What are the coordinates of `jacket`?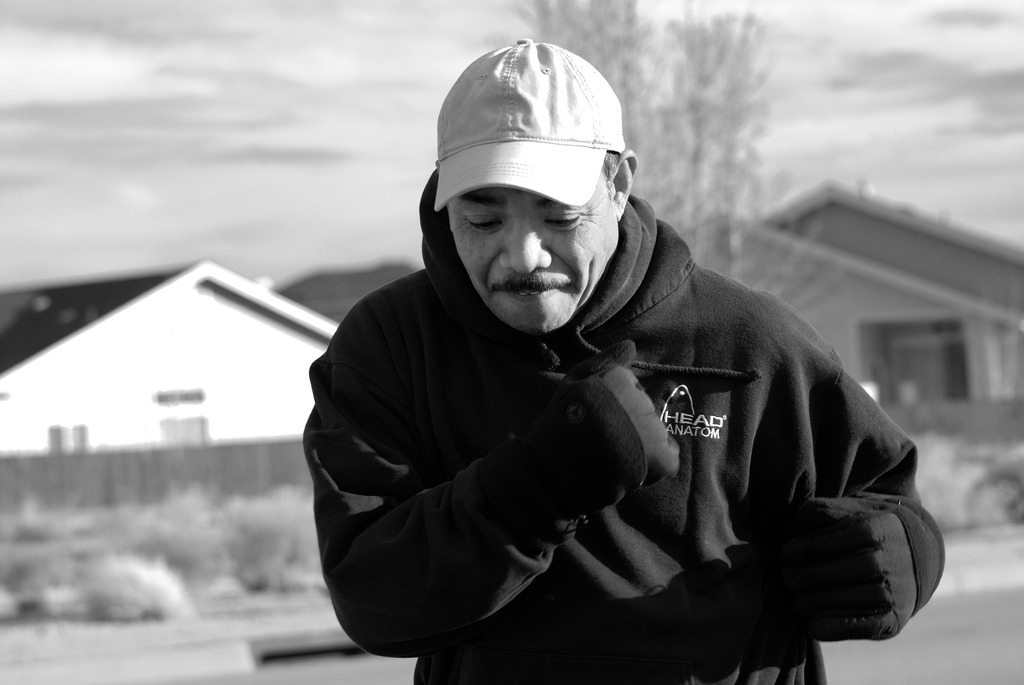
{"x1": 271, "y1": 88, "x2": 962, "y2": 684}.
